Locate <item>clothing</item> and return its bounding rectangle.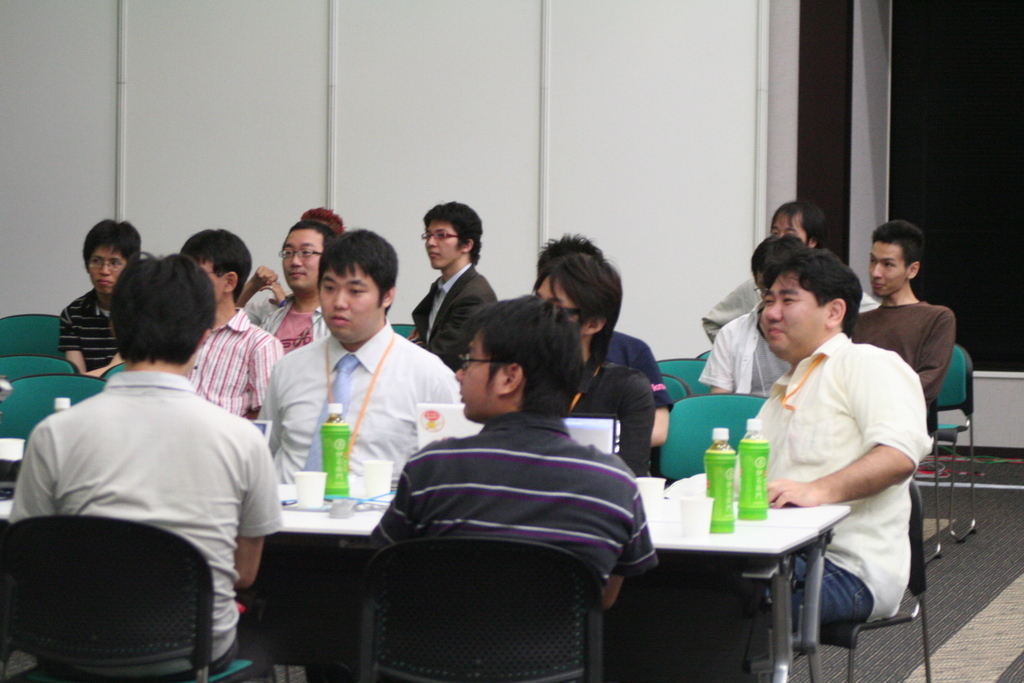
<region>699, 275, 764, 340</region>.
